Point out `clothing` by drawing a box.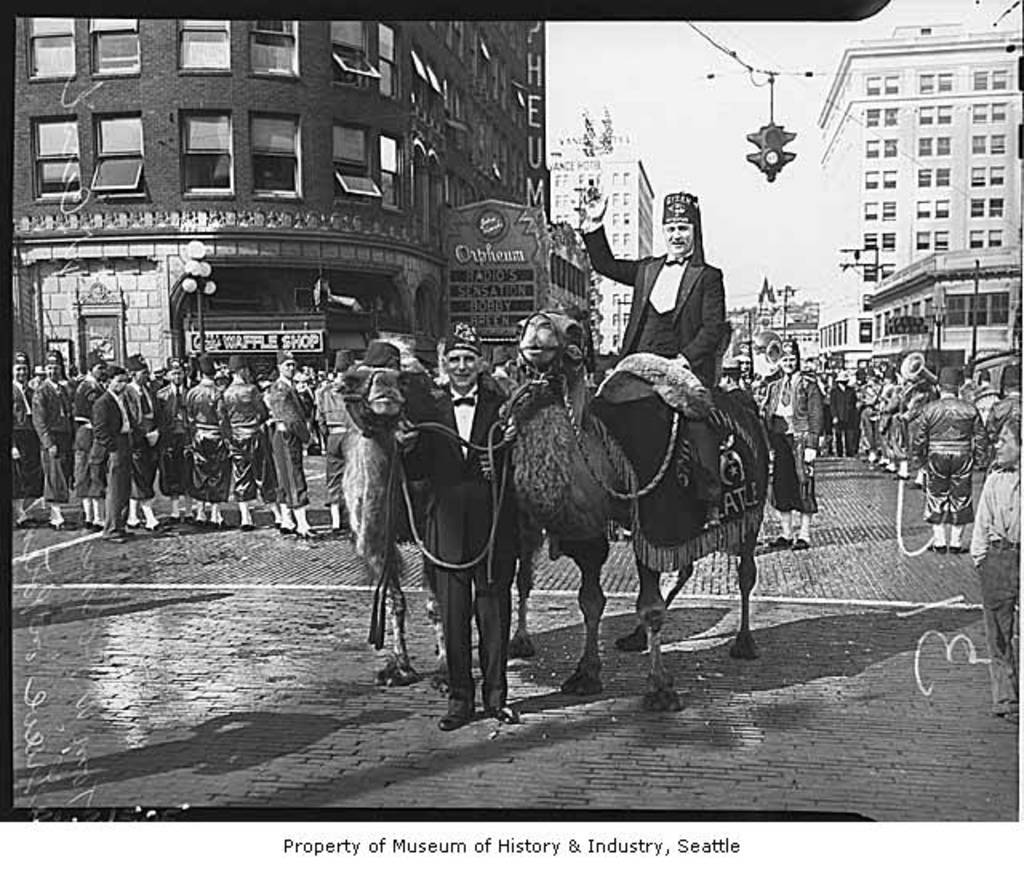
[left=5, top=377, right=37, bottom=438].
